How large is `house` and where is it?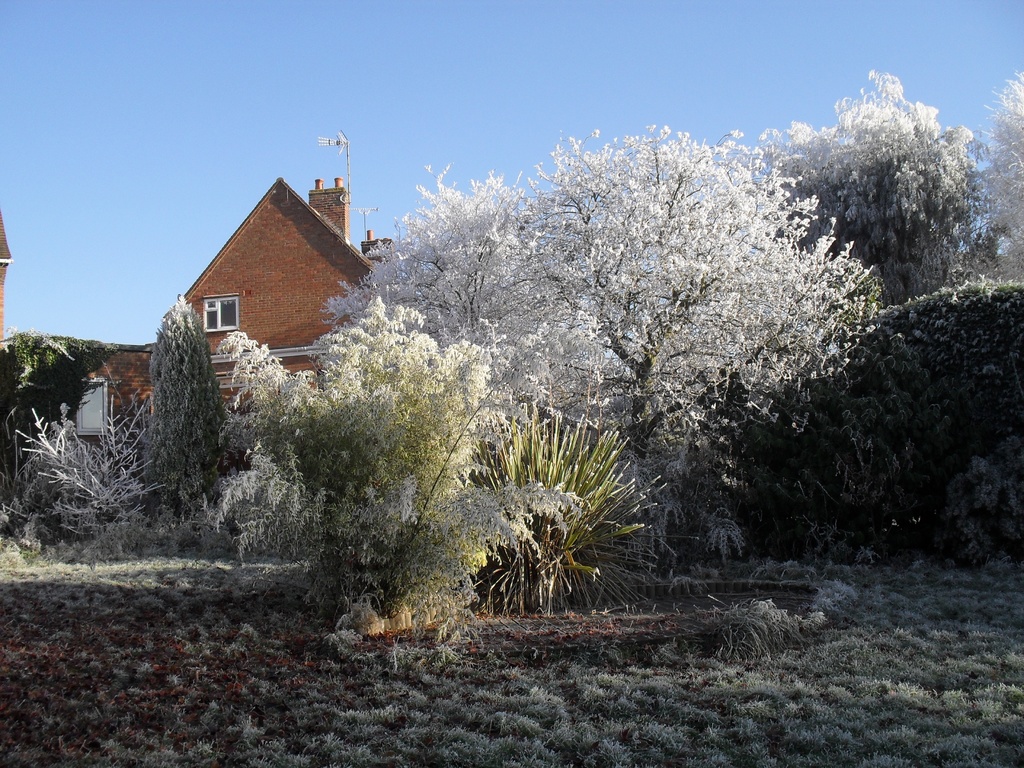
Bounding box: BBox(158, 155, 383, 406).
